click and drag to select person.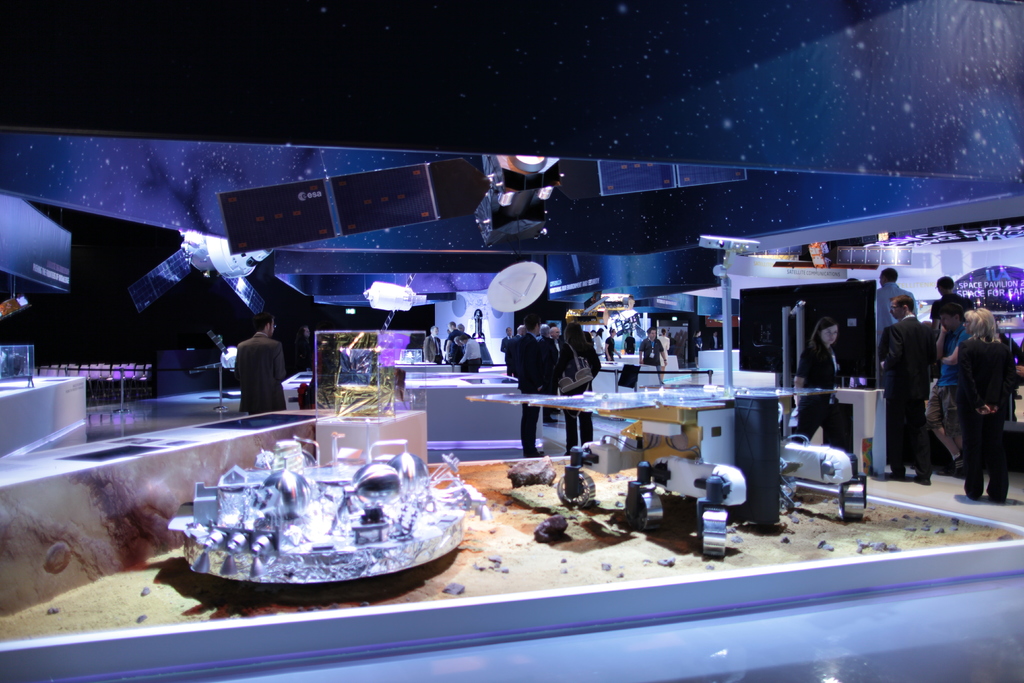
Selection: rect(459, 334, 484, 368).
